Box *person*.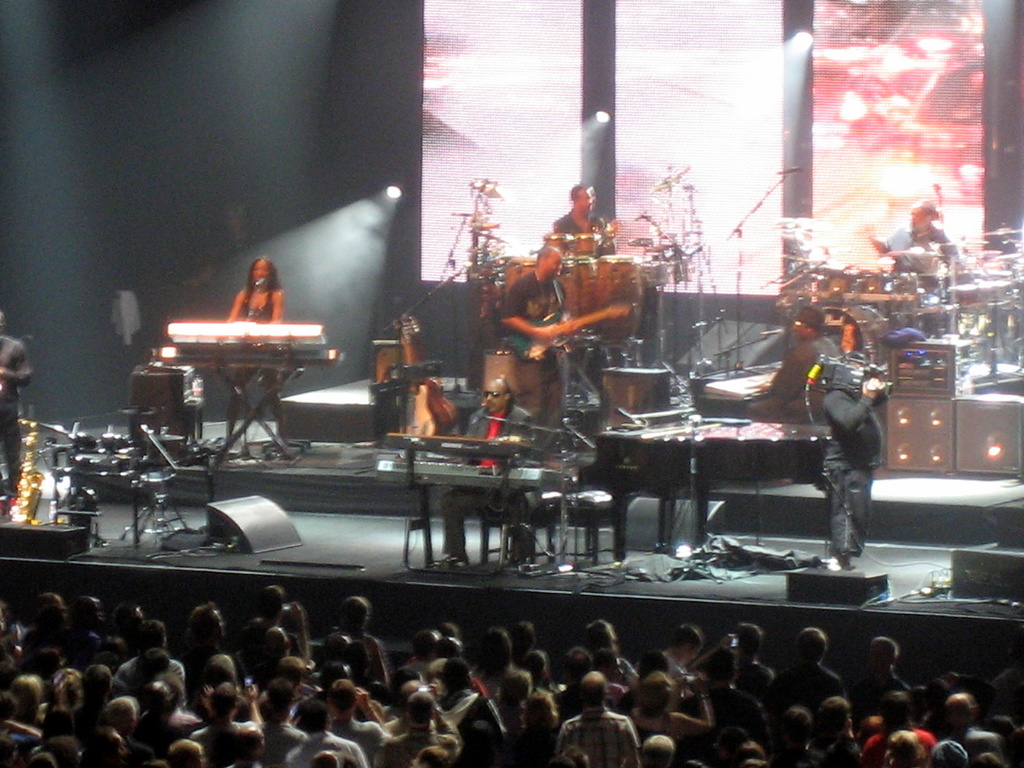
bbox(856, 196, 965, 333).
